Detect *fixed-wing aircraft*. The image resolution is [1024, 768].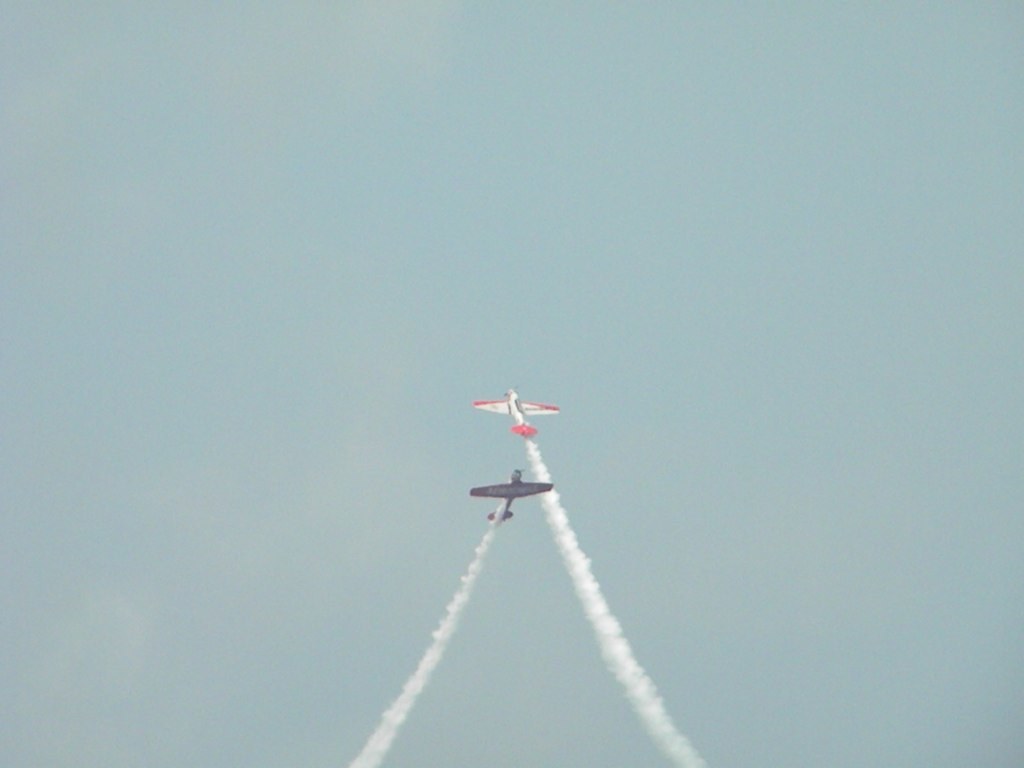
Rect(471, 384, 566, 441).
